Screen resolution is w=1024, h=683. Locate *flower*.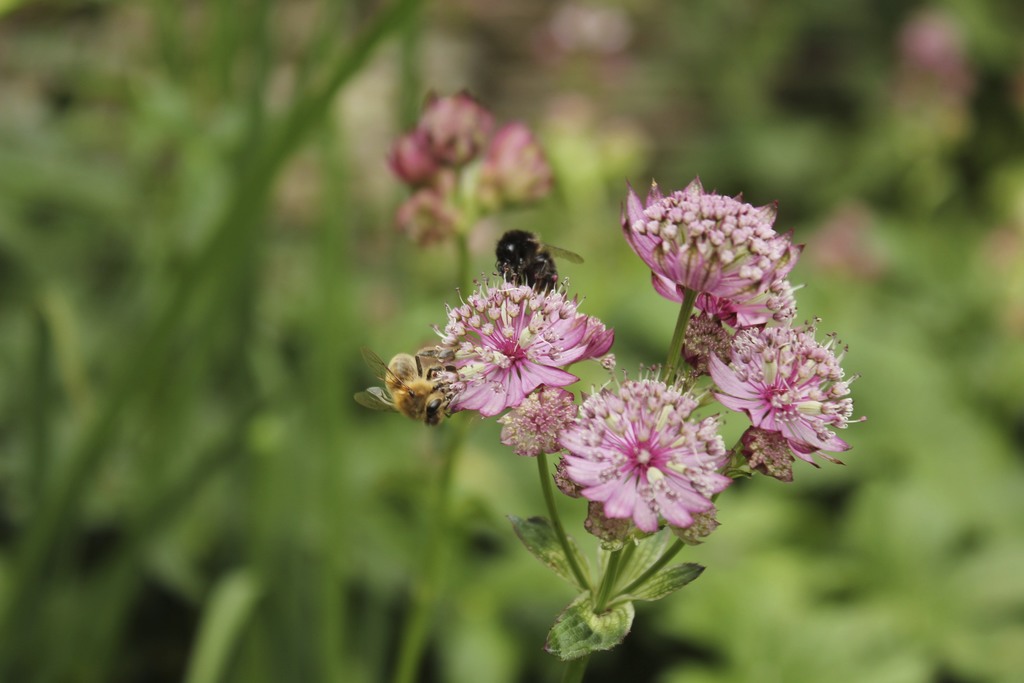
box=[497, 388, 580, 463].
